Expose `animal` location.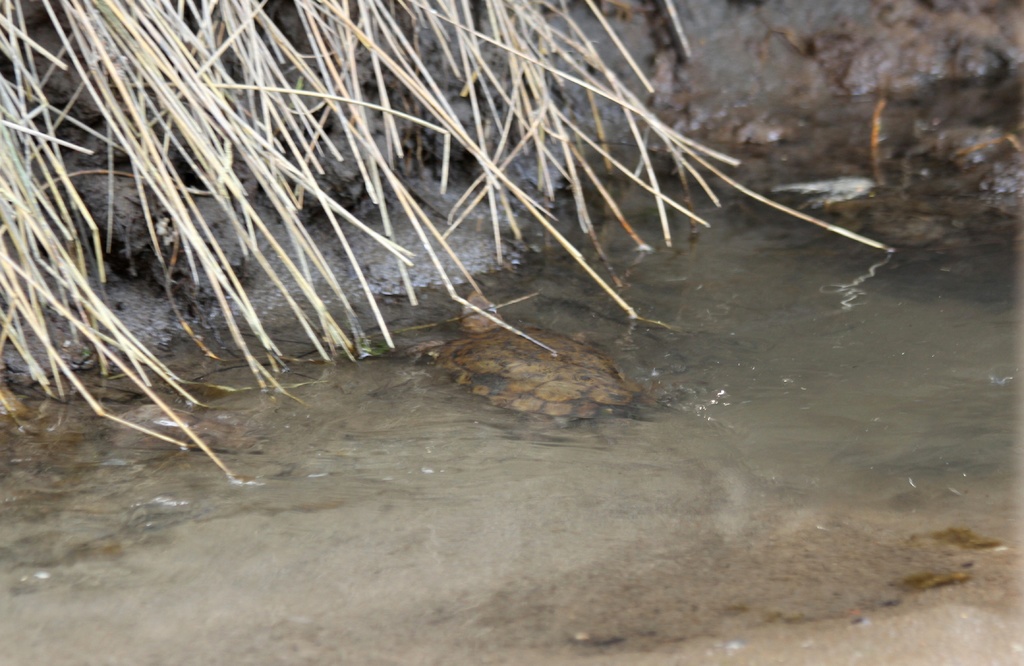
Exposed at 400:289:661:426.
